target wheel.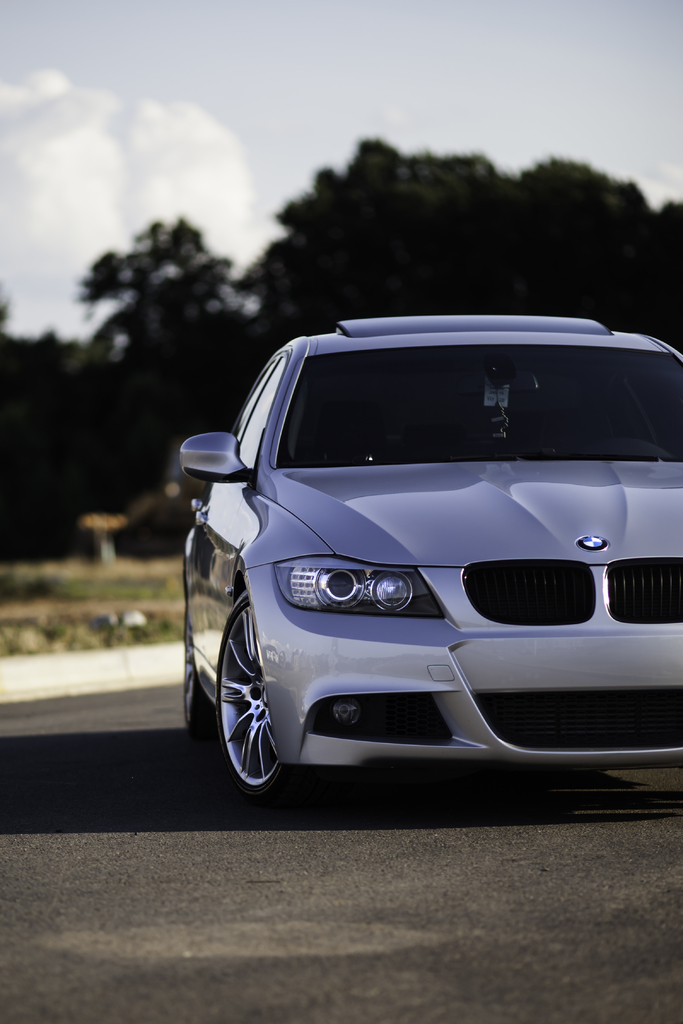
Target region: x1=183 y1=607 x2=217 y2=730.
